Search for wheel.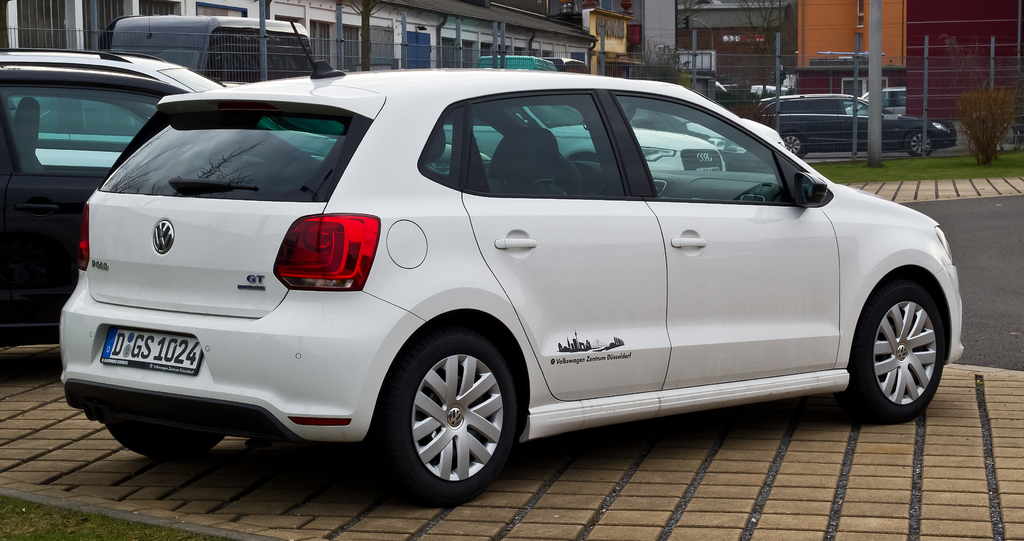
Found at (left=908, top=132, right=932, bottom=156).
